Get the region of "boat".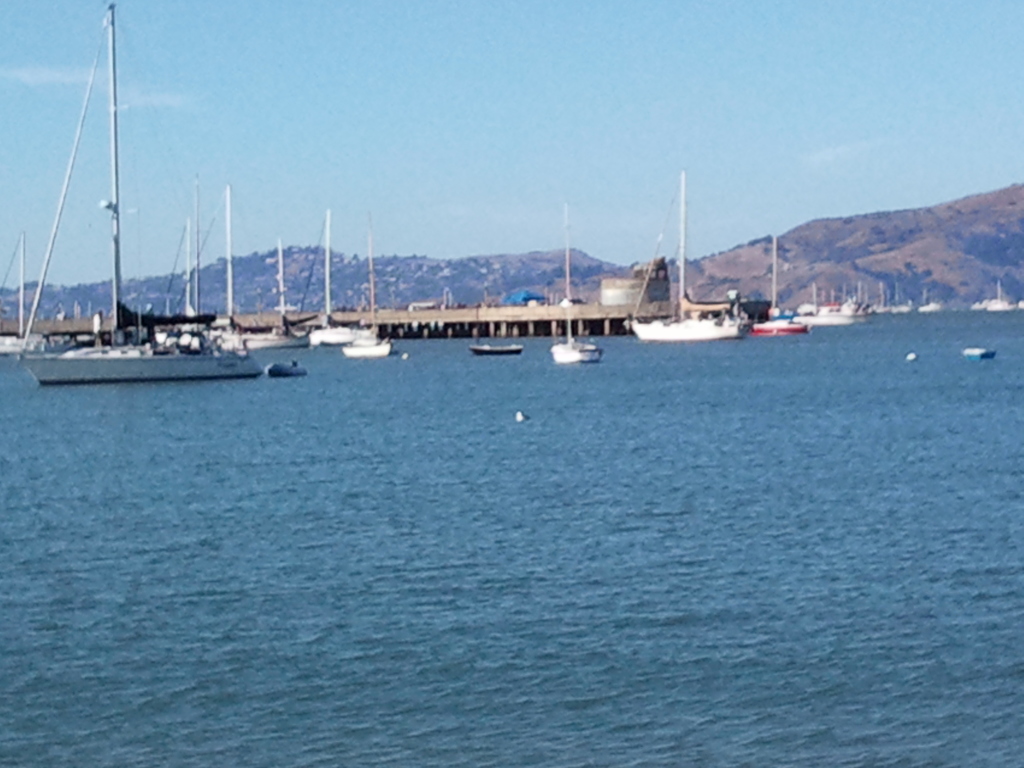
bbox(342, 212, 394, 362).
